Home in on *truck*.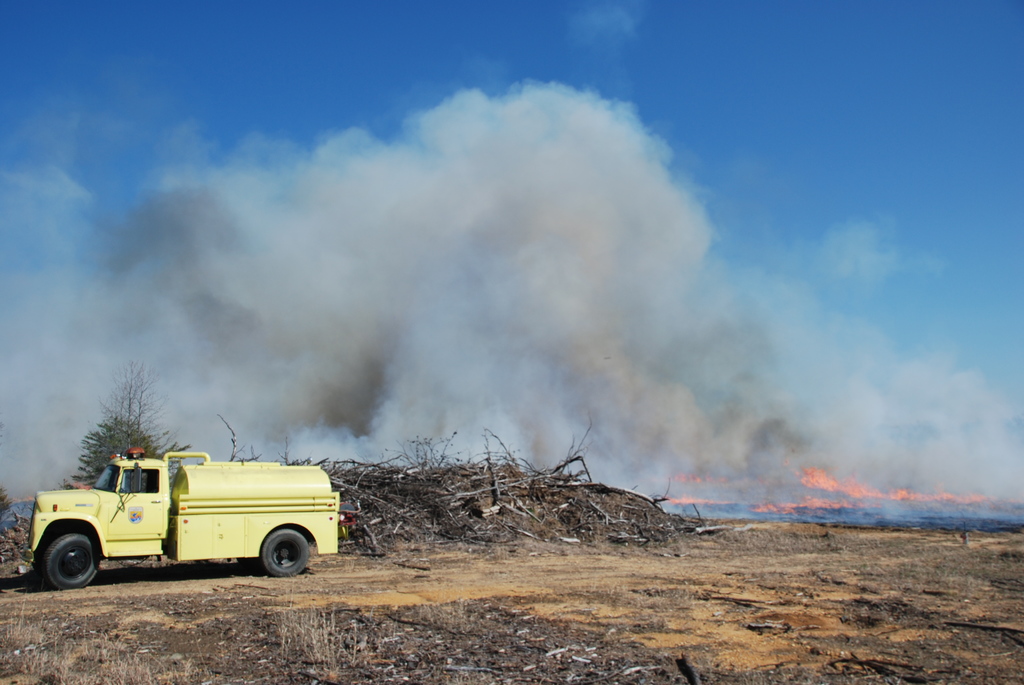
Homed in at locate(18, 461, 345, 595).
